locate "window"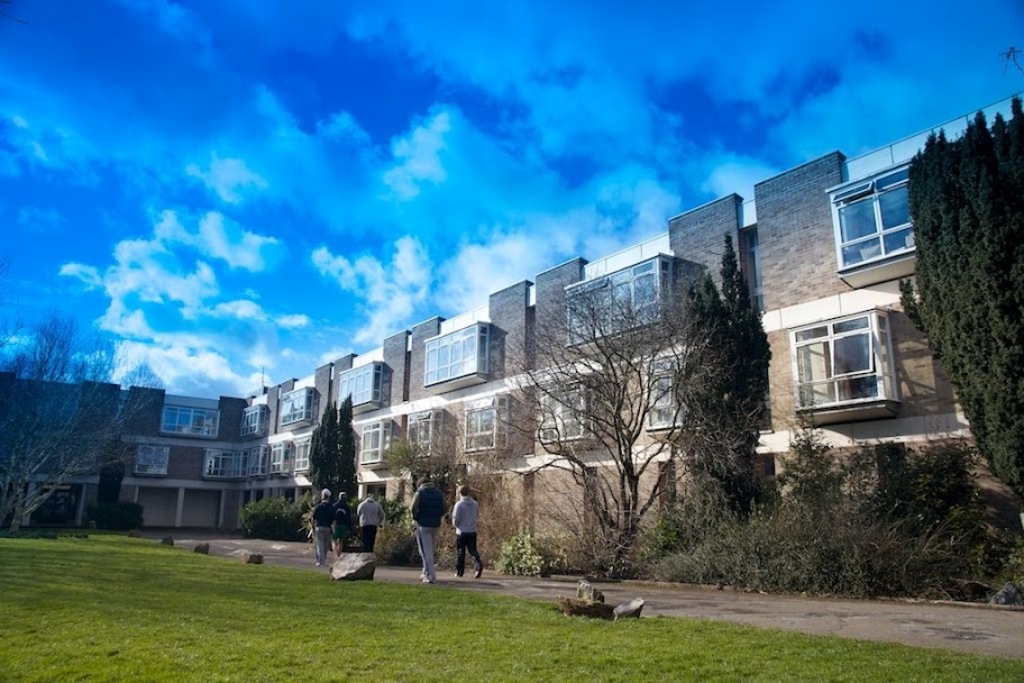
[640, 355, 685, 436]
